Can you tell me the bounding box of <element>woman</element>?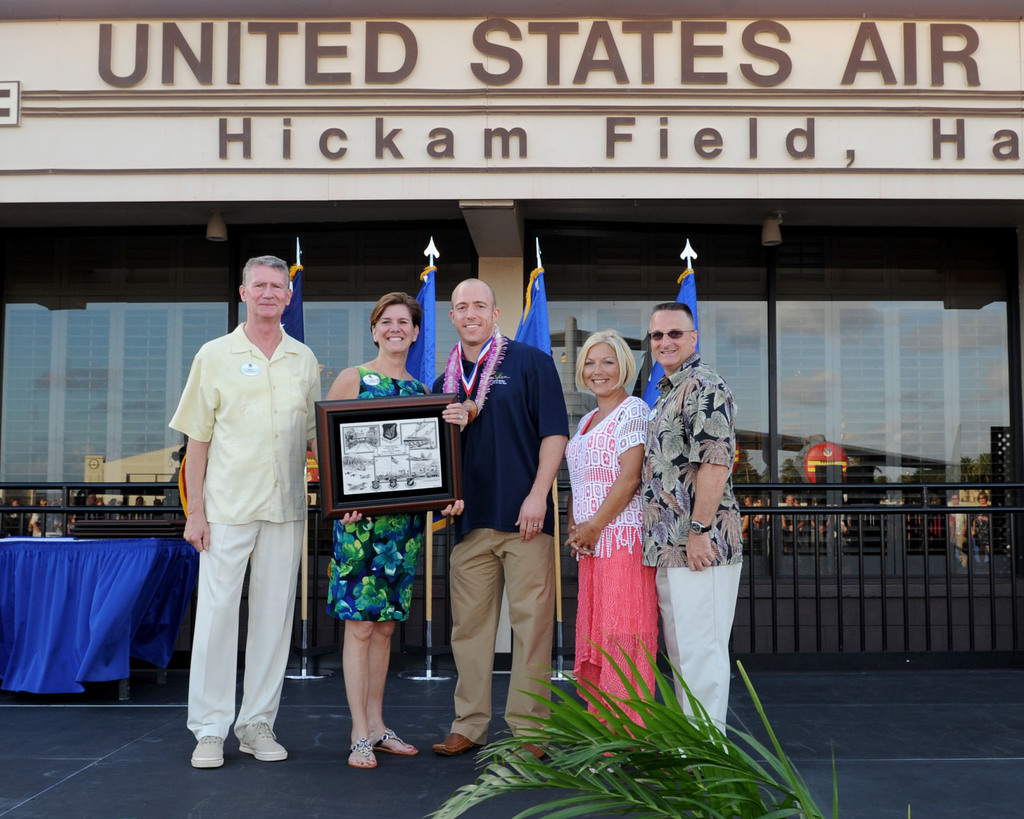
x1=317 y1=298 x2=468 y2=772.
